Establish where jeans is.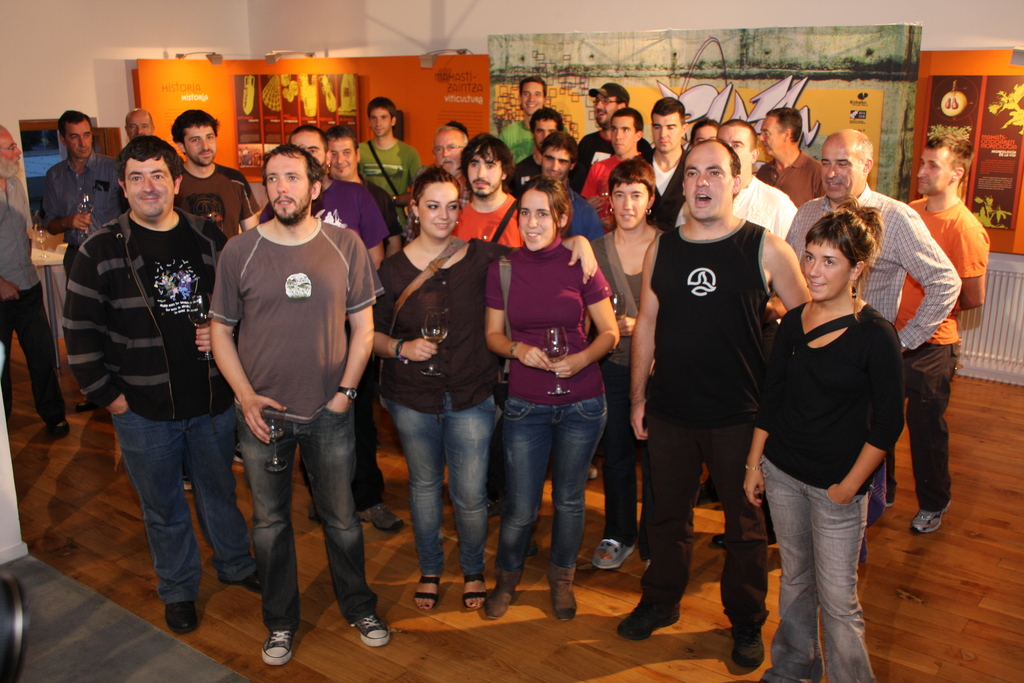
Established at box=[602, 361, 634, 545].
